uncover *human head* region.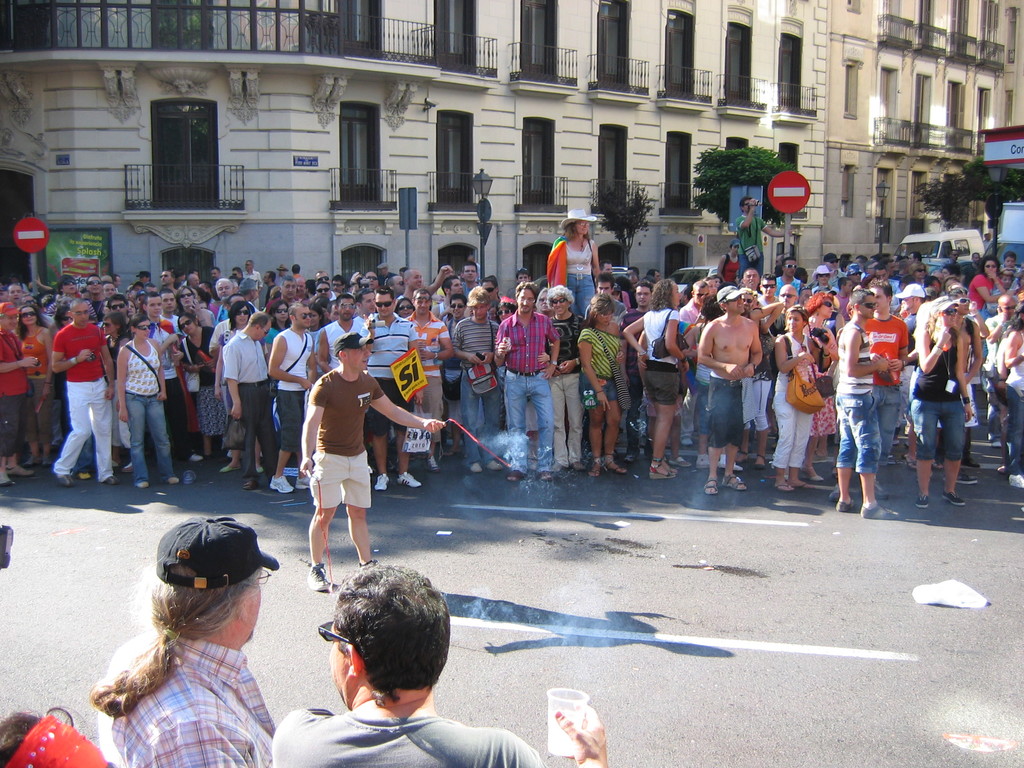
Uncovered: pyautogui.locateOnScreen(467, 284, 495, 322).
